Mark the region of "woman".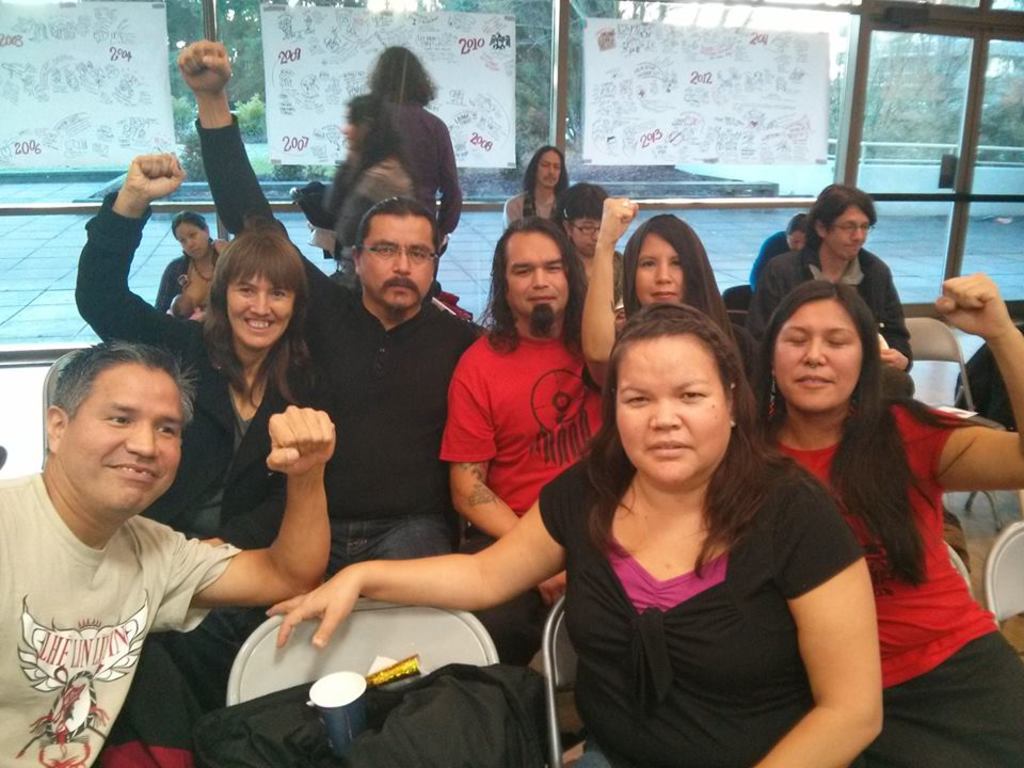
Region: locate(573, 192, 774, 423).
